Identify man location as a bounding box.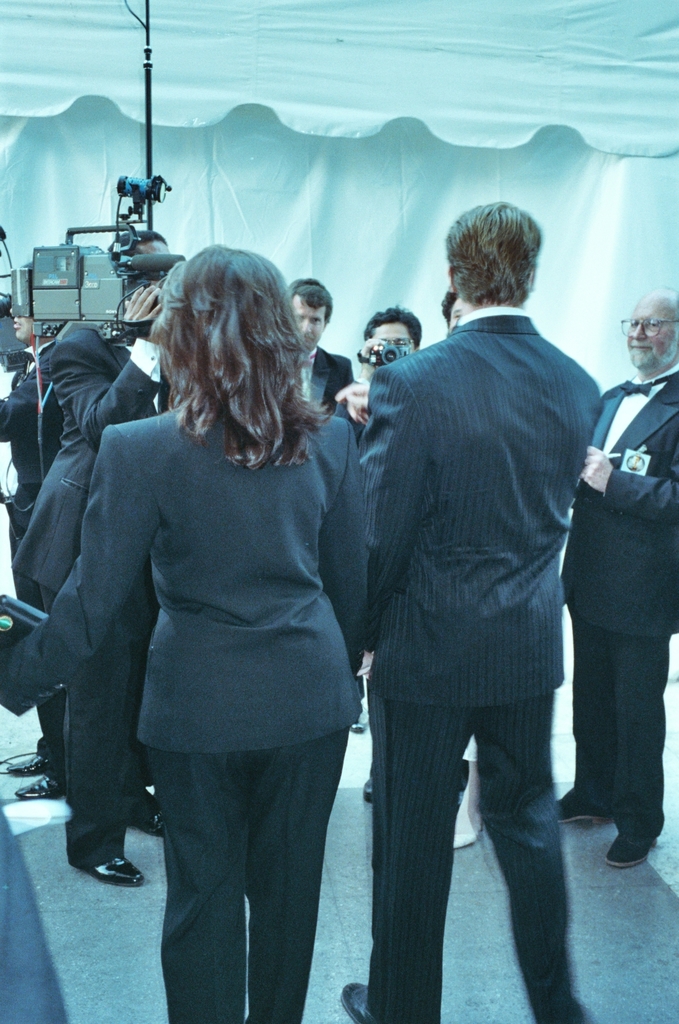
{"x1": 443, "y1": 288, "x2": 464, "y2": 330}.
